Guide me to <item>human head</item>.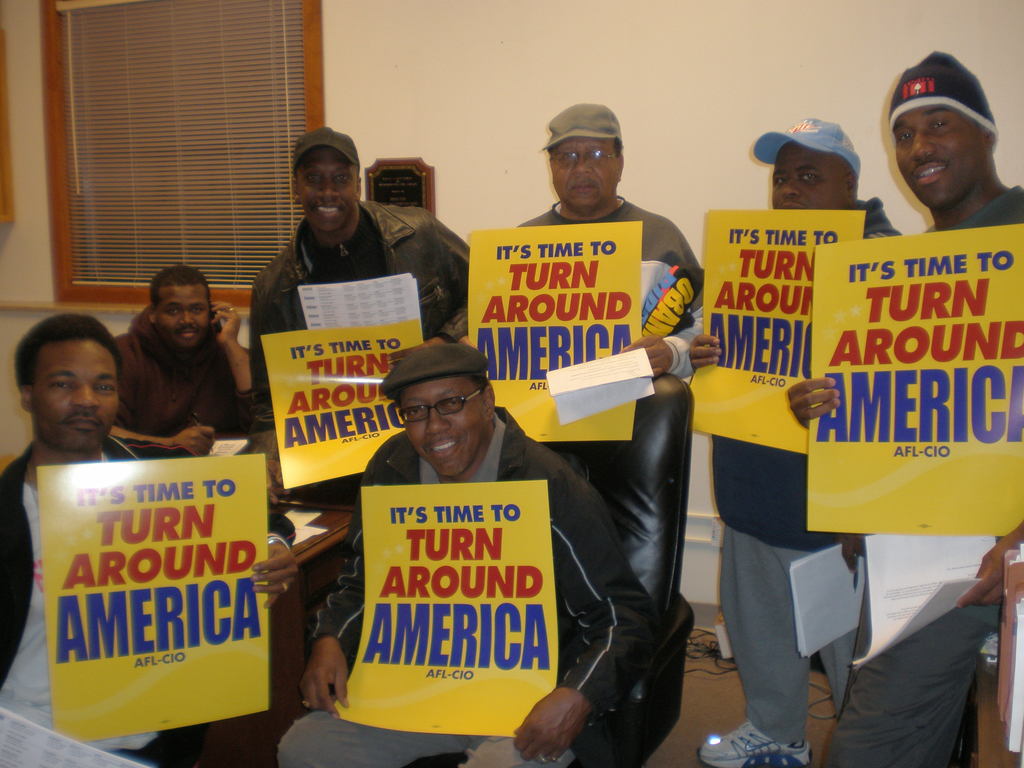
Guidance: BBox(543, 97, 627, 219).
